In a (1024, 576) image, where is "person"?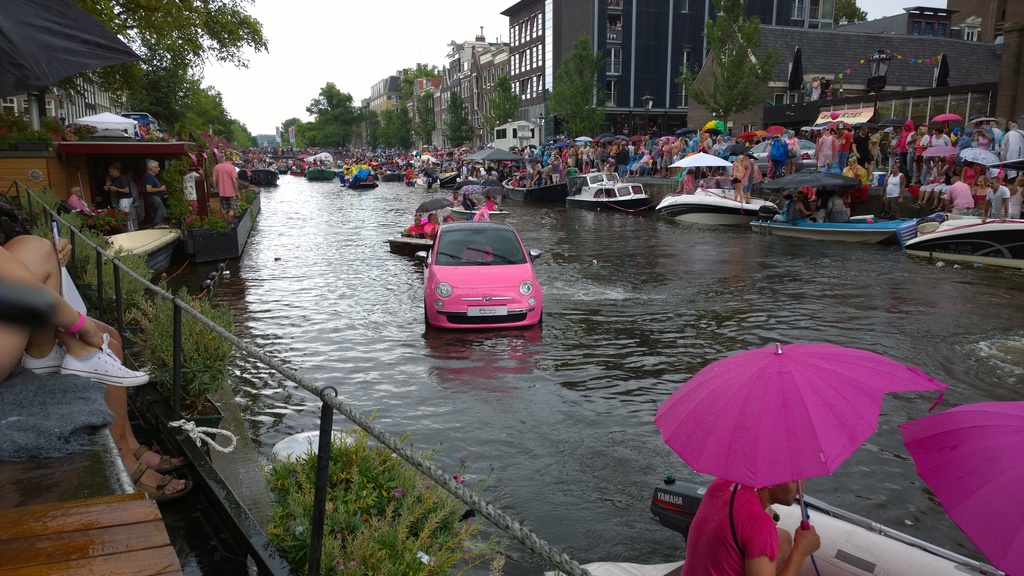
872, 131, 883, 166.
